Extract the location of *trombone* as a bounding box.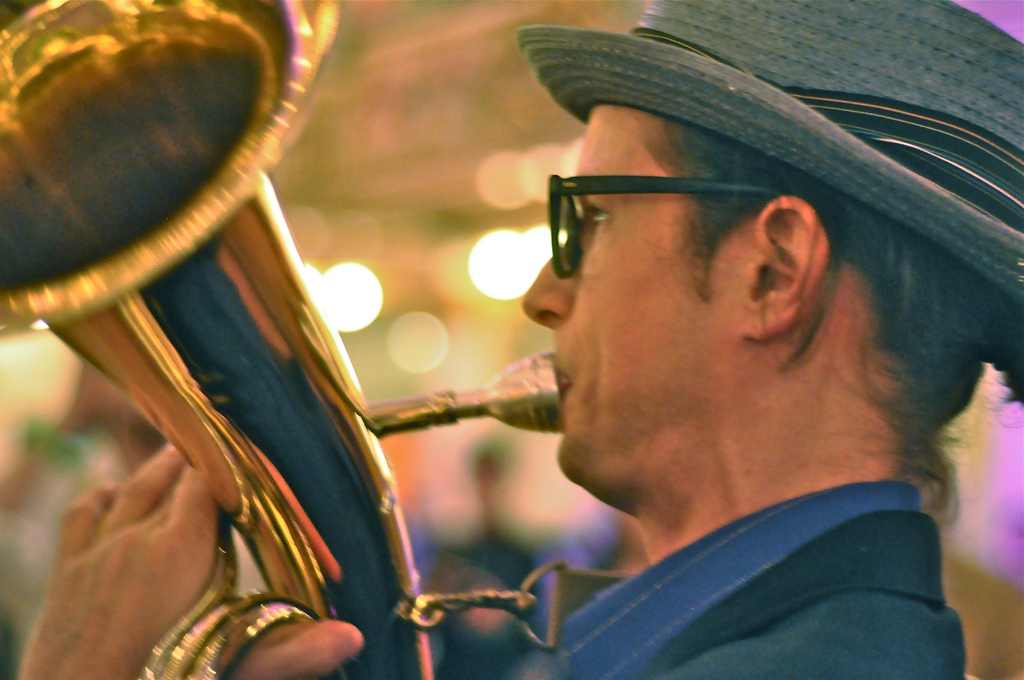
[x1=1, y1=0, x2=570, y2=677].
